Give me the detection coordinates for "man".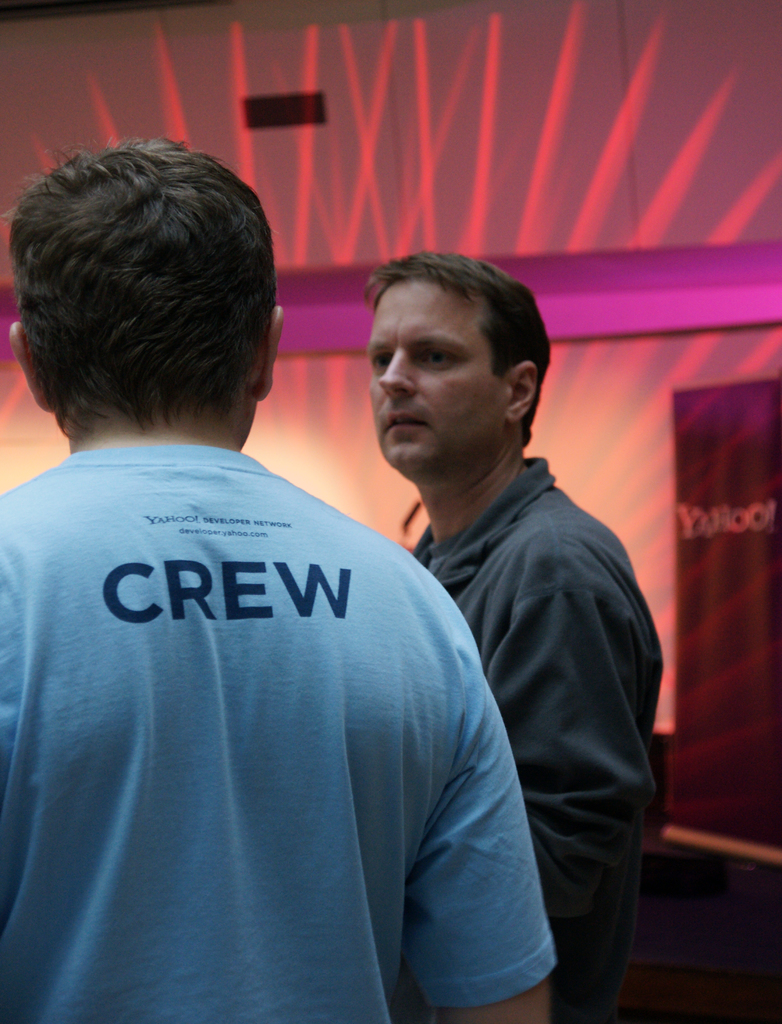
{"x1": 0, "y1": 131, "x2": 557, "y2": 1023}.
